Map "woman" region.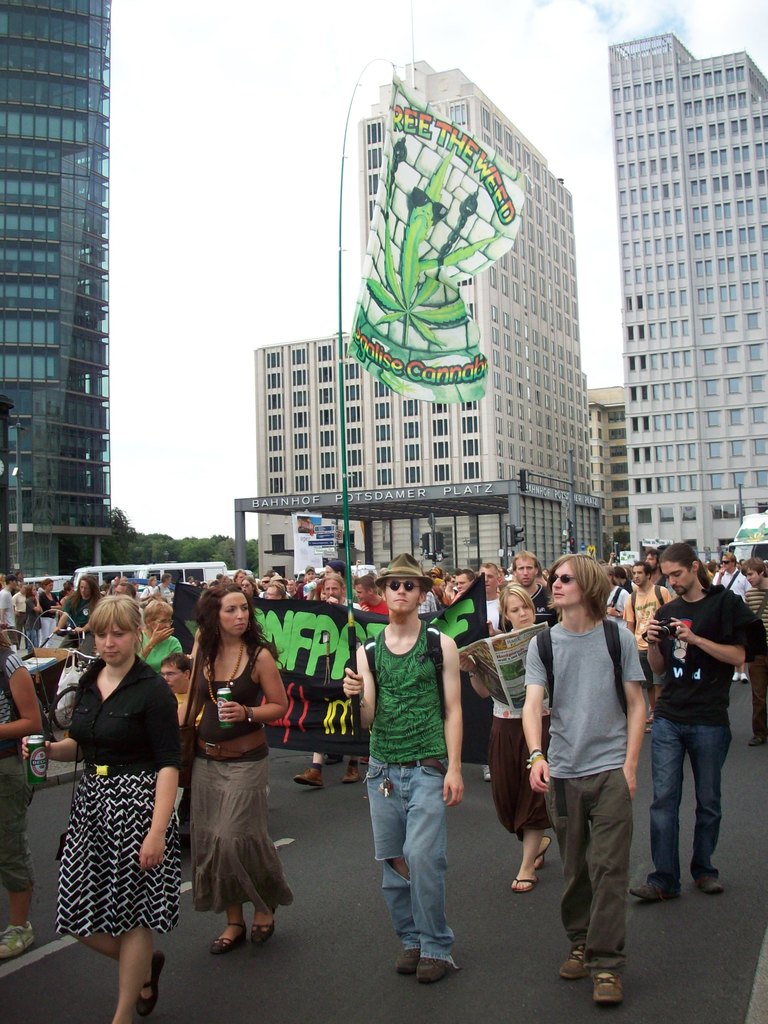
Mapped to [x1=24, y1=584, x2=43, y2=655].
